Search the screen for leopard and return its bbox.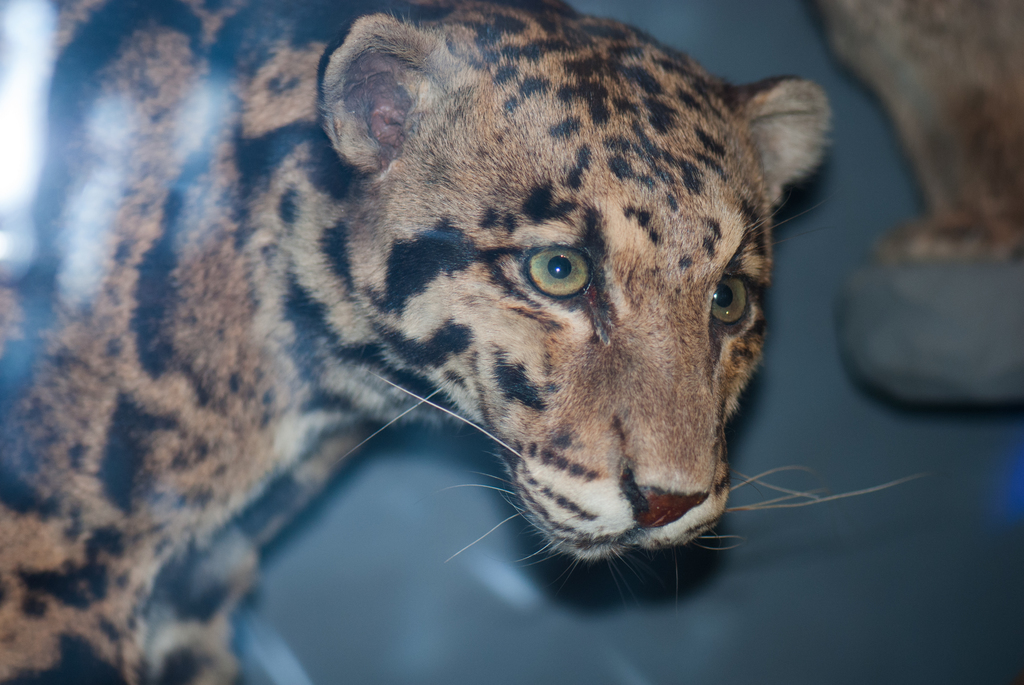
Found: l=0, t=2, r=928, b=684.
